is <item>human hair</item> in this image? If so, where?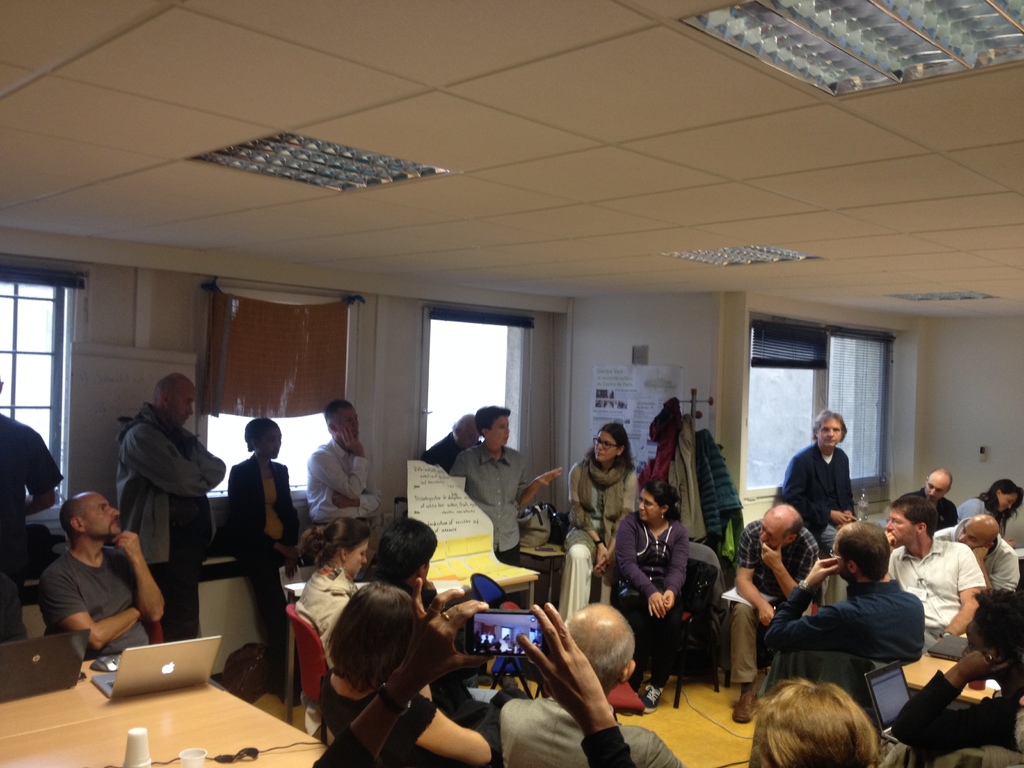
Yes, at rect(58, 499, 88, 543).
